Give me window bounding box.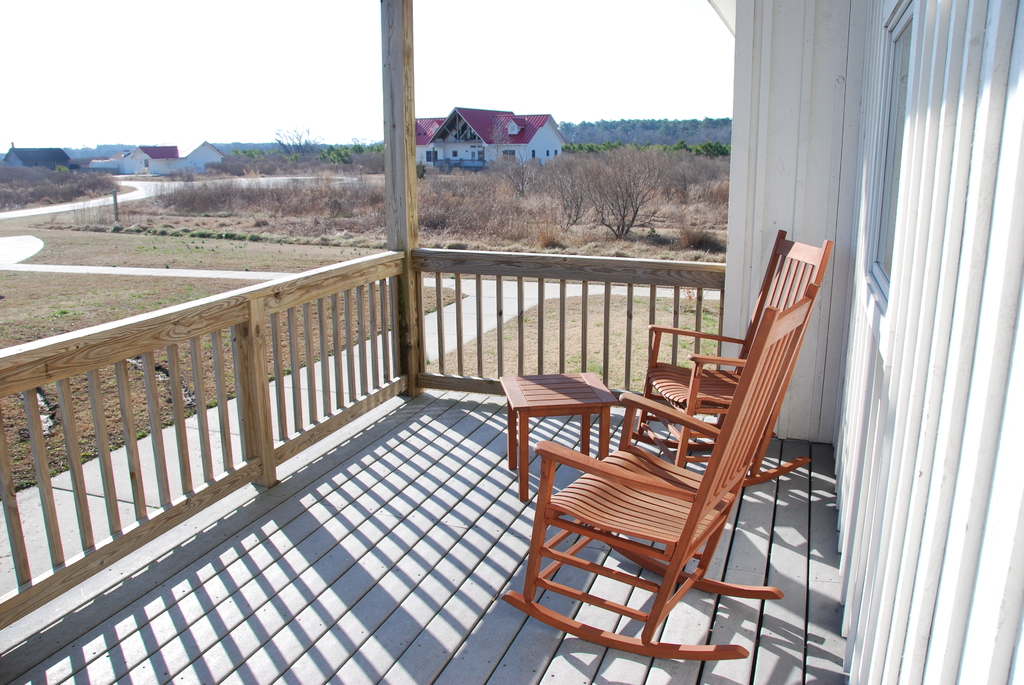
bbox(470, 148, 483, 159).
